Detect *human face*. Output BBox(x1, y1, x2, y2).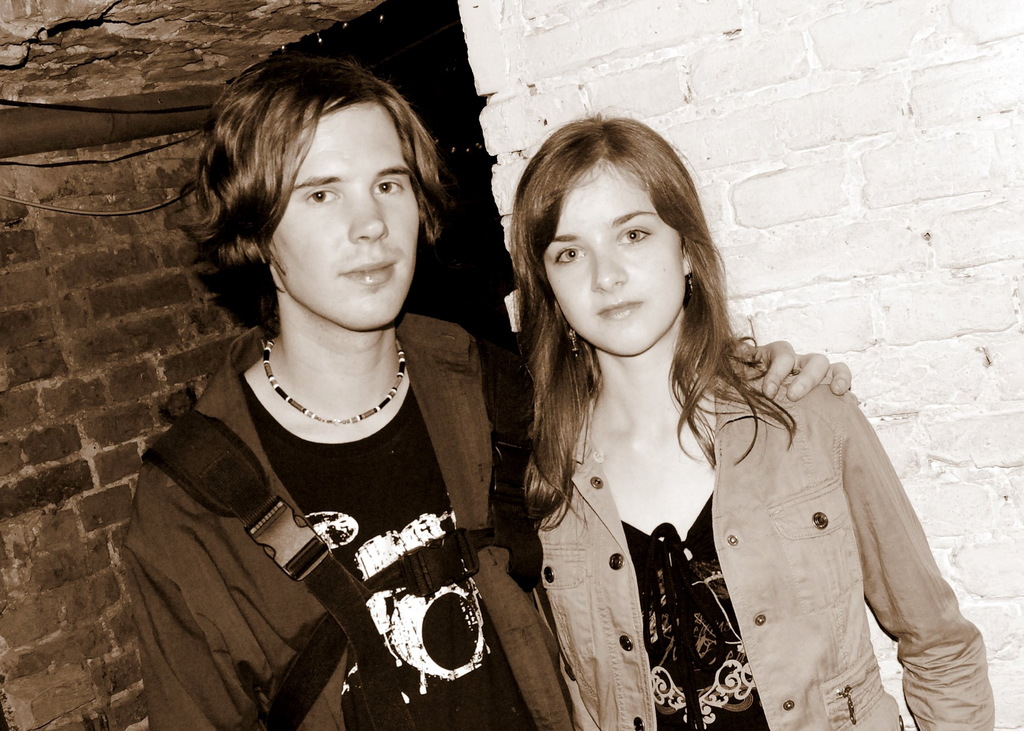
BBox(273, 105, 420, 328).
